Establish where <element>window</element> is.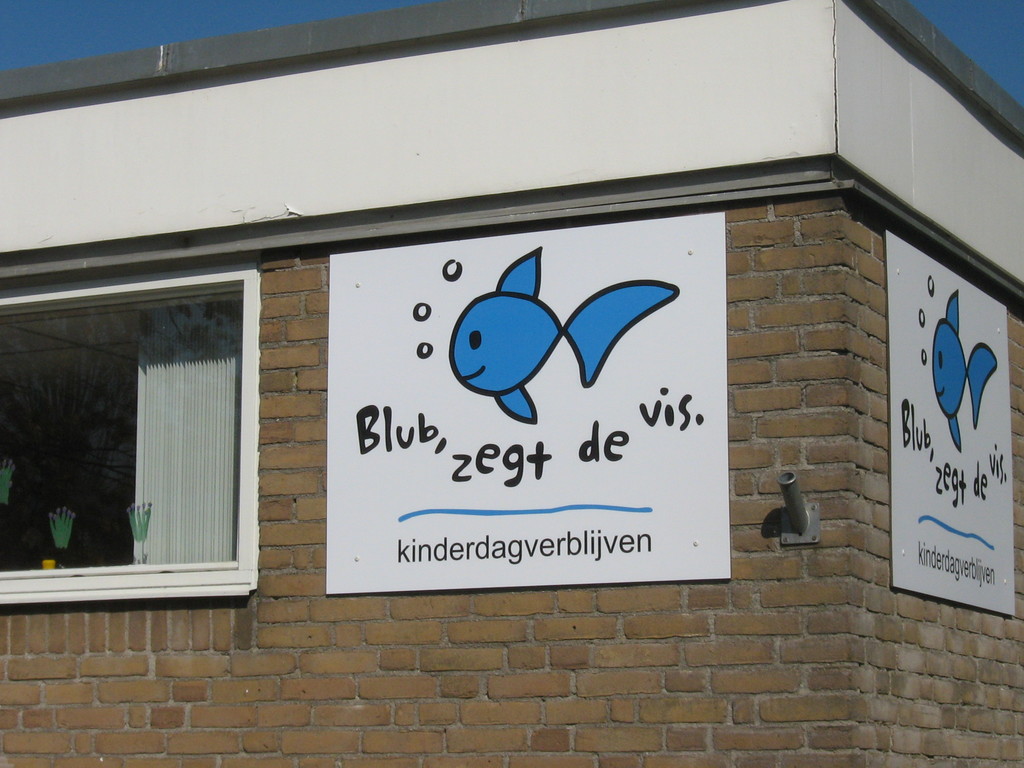
Established at [left=20, top=204, right=276, bottom=616].
